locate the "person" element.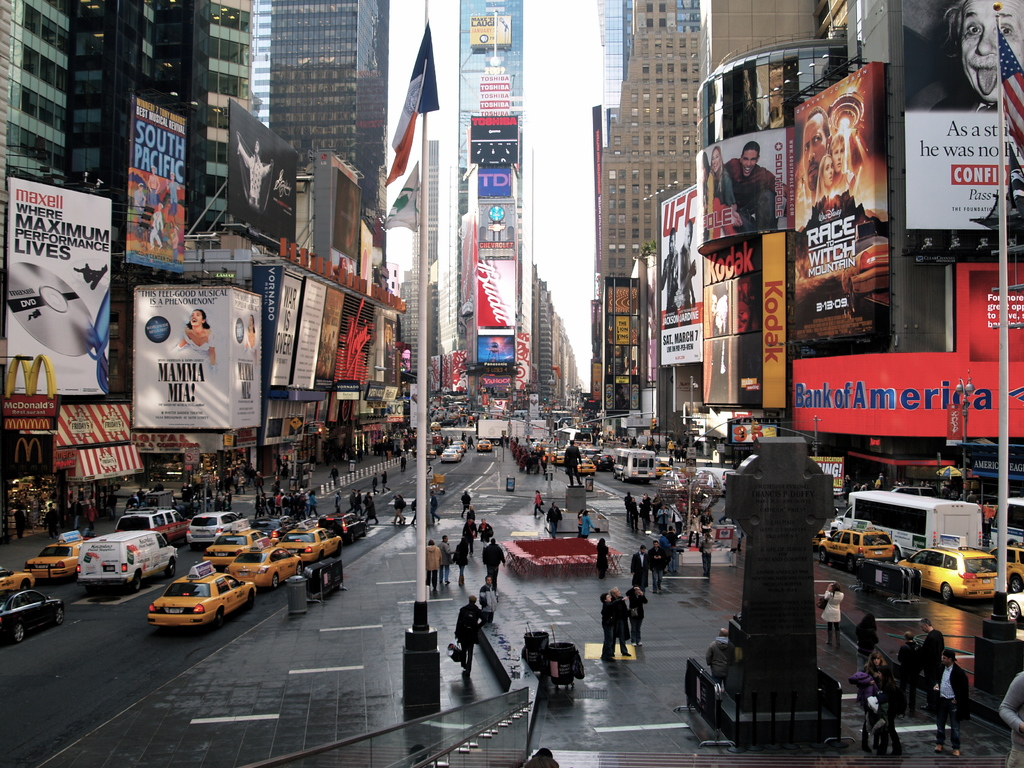
Element bbox: bbox=(572, 518, 582, 536).
